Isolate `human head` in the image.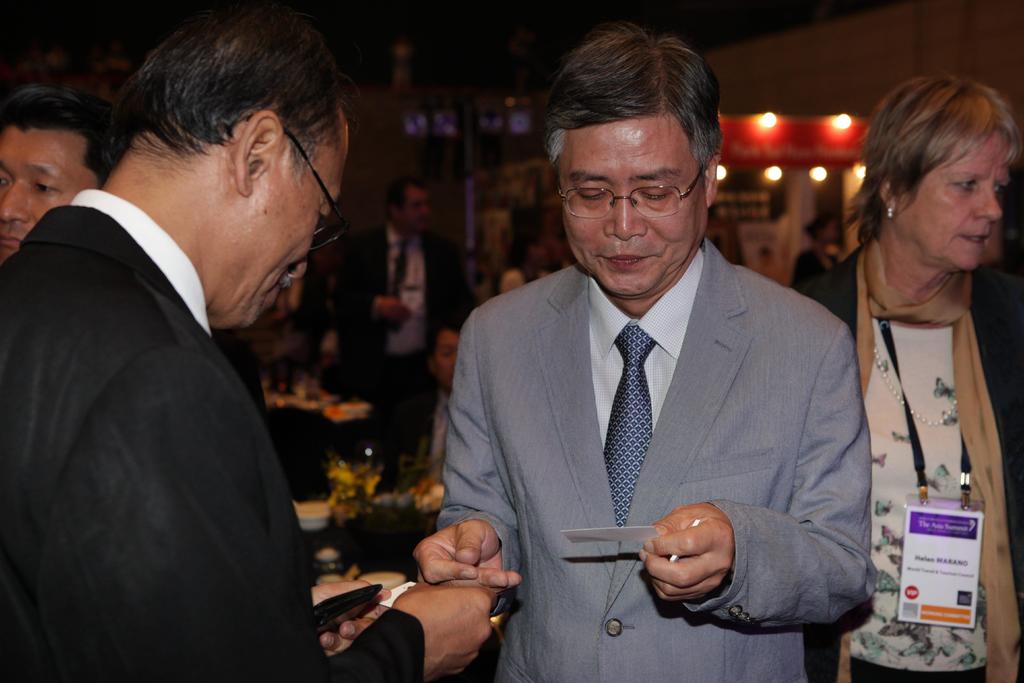
Isolated region: select_region(873, 72, 1012, 273).
